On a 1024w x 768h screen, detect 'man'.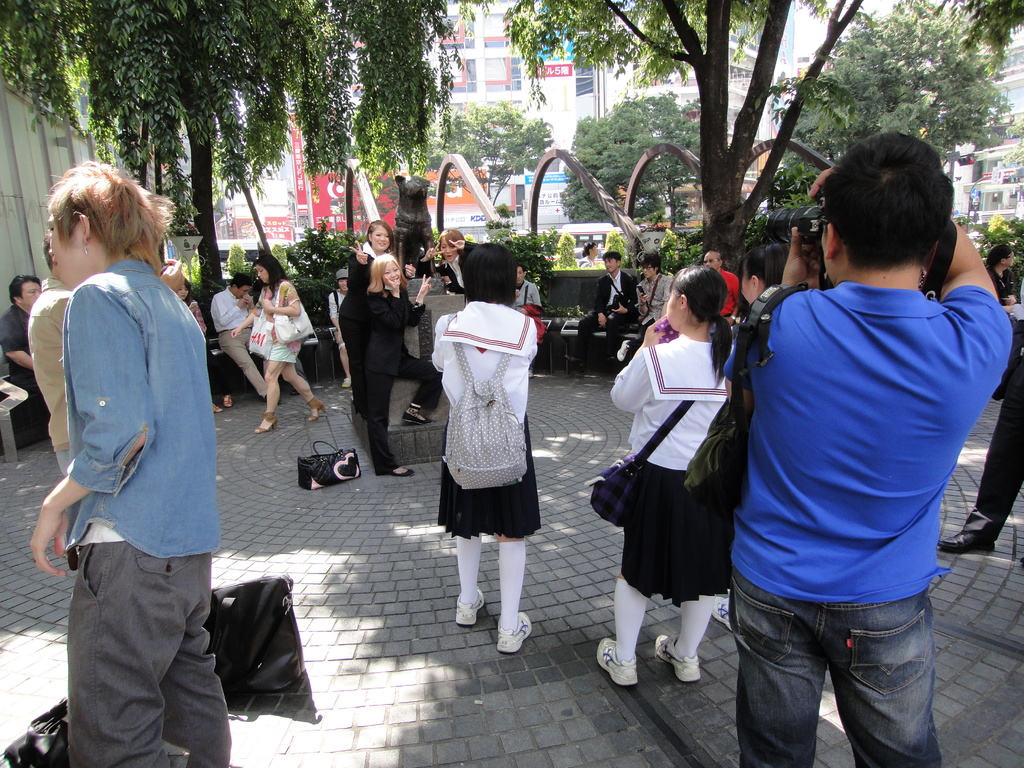
<bbox>629, 257, 674, 347</bbox>.
